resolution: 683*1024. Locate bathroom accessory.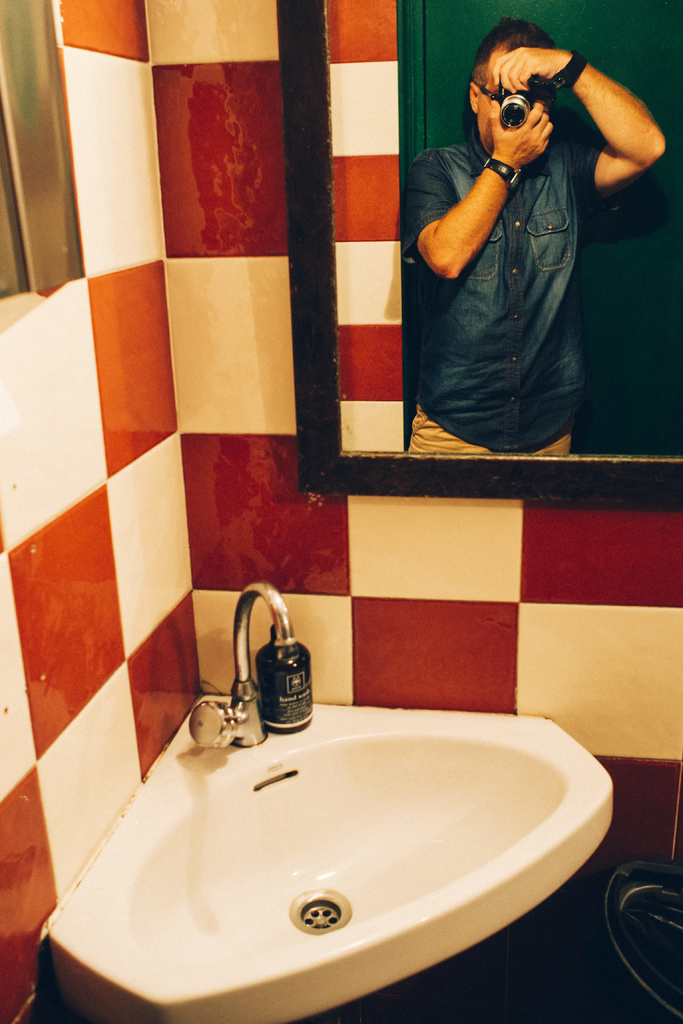
box(186, 582, 299, 746).
